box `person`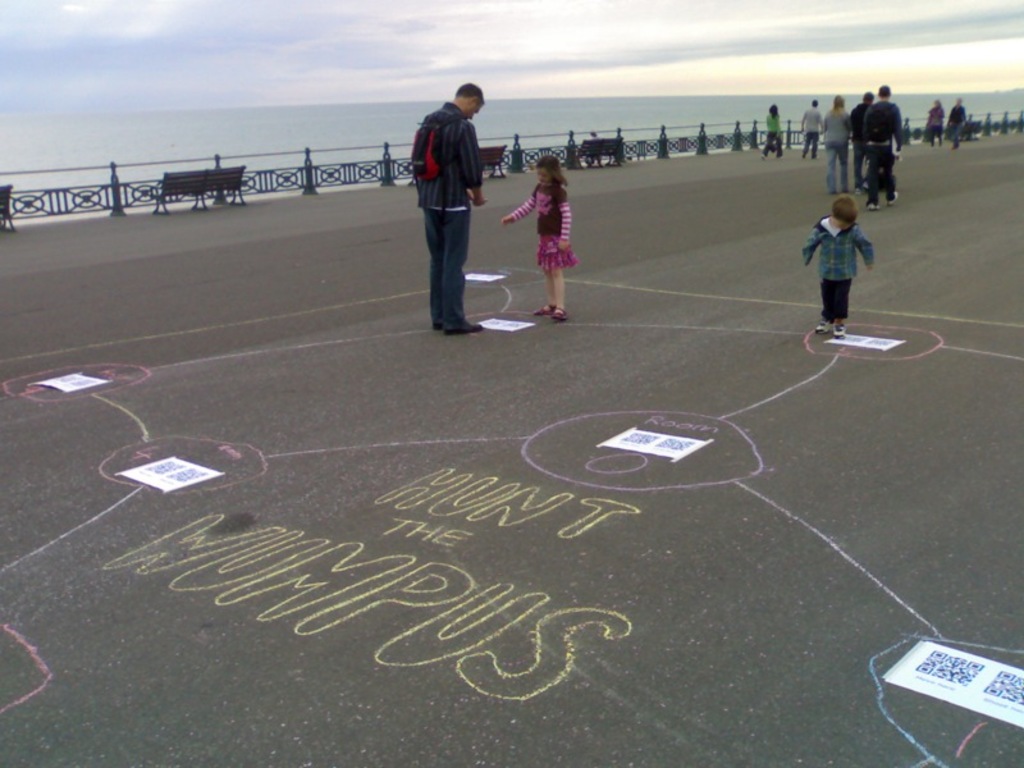
[left=795, top=97, right=823, bottom=159]
